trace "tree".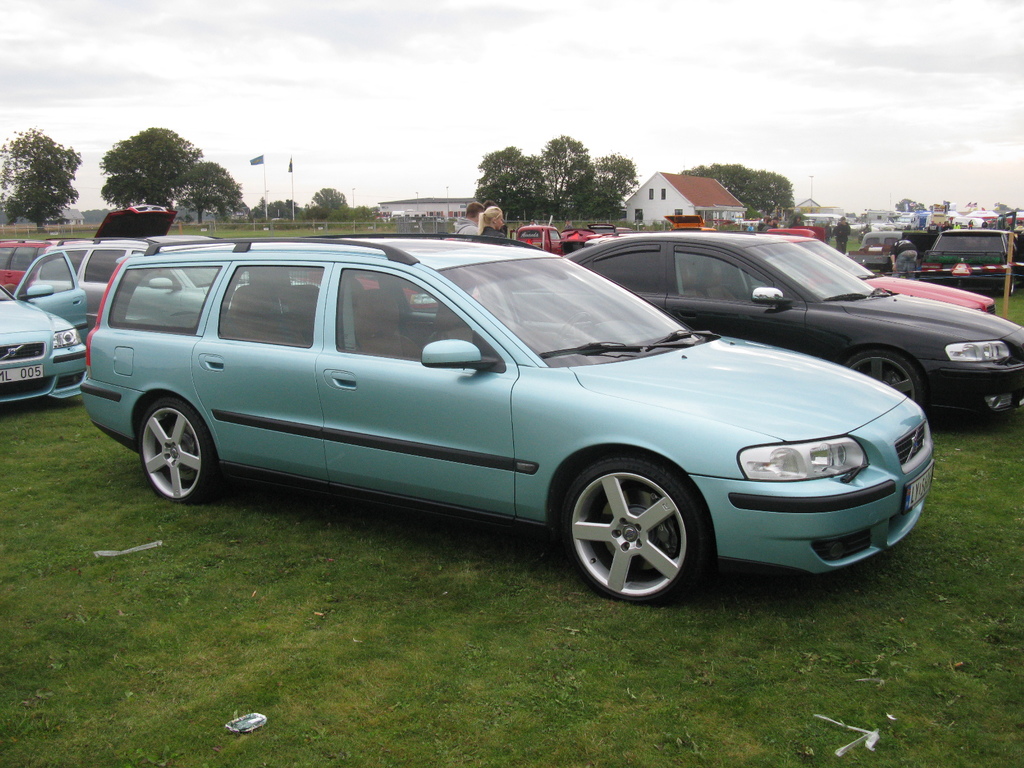
Traced to region(470, 136, 639, 222).
